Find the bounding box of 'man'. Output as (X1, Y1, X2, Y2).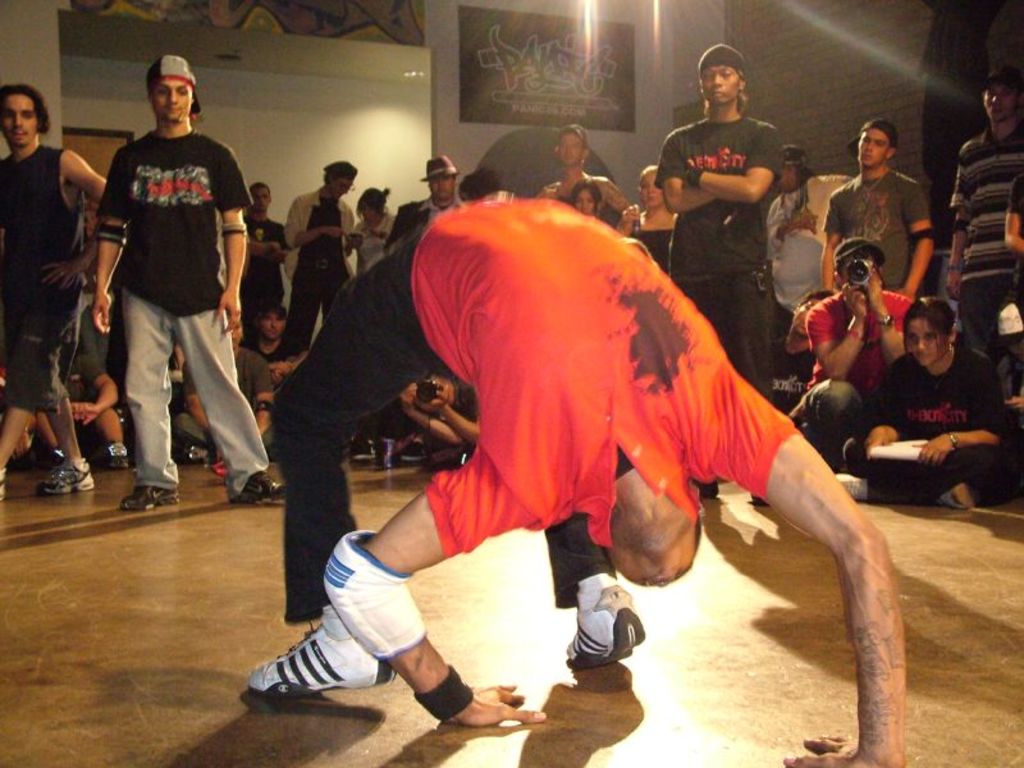
(238, 178, 297, 344).
